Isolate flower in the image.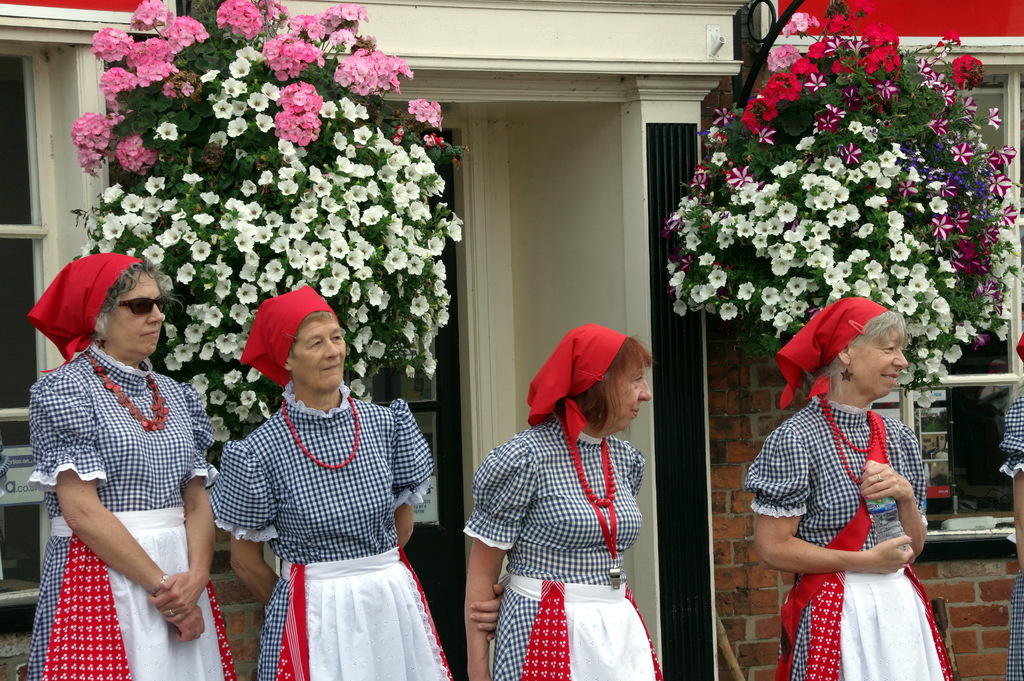
Isolated region: [733,281,755,301].
